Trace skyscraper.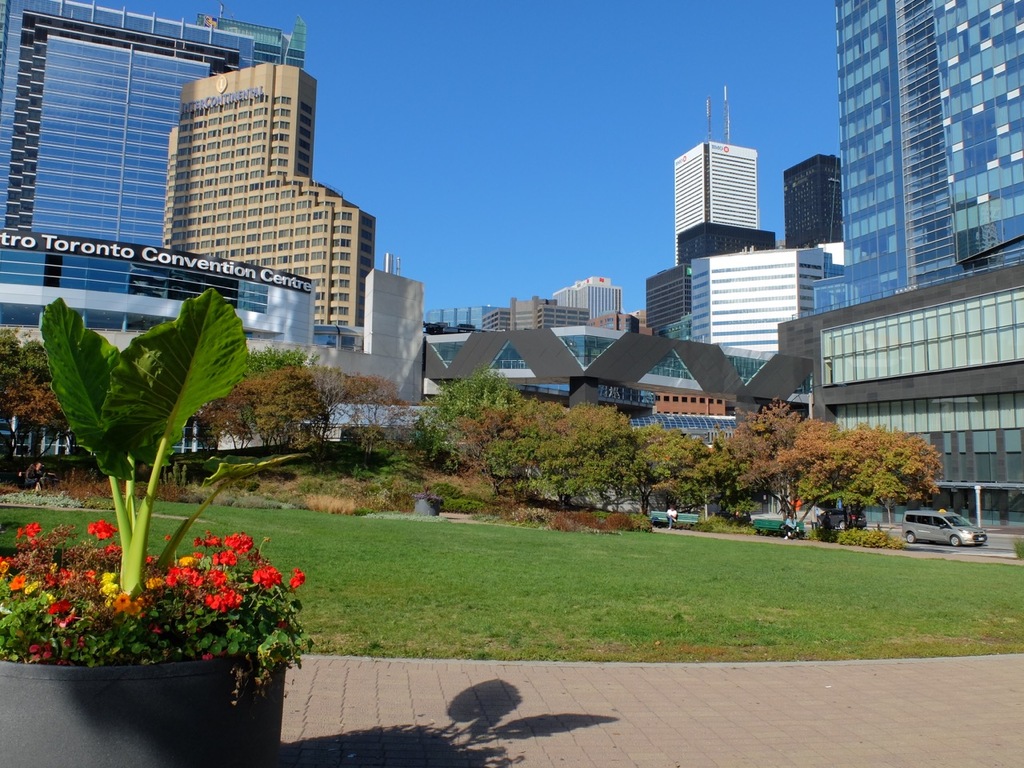
Traced to x1=503, y1=303, x2=615, y2=330.
